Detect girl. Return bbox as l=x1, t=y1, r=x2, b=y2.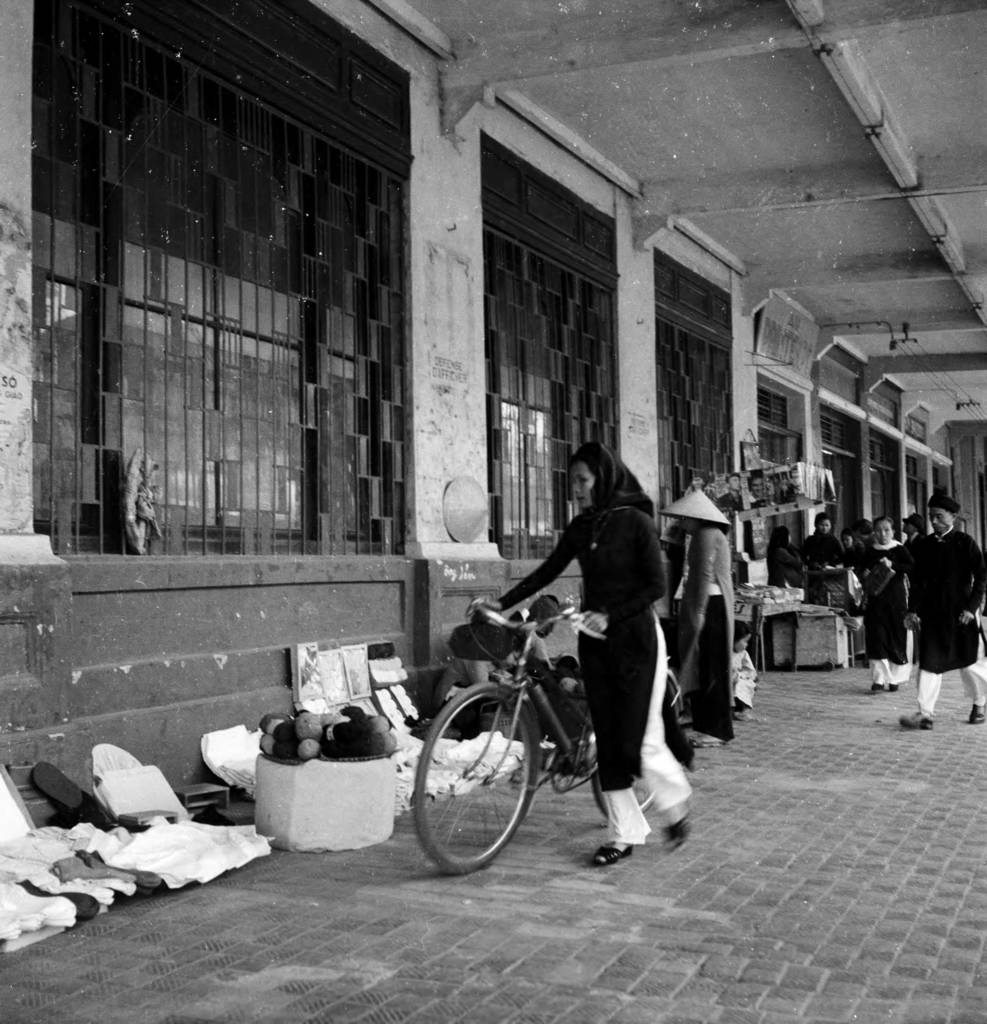
l=463, t=441, r=698, b=870.
